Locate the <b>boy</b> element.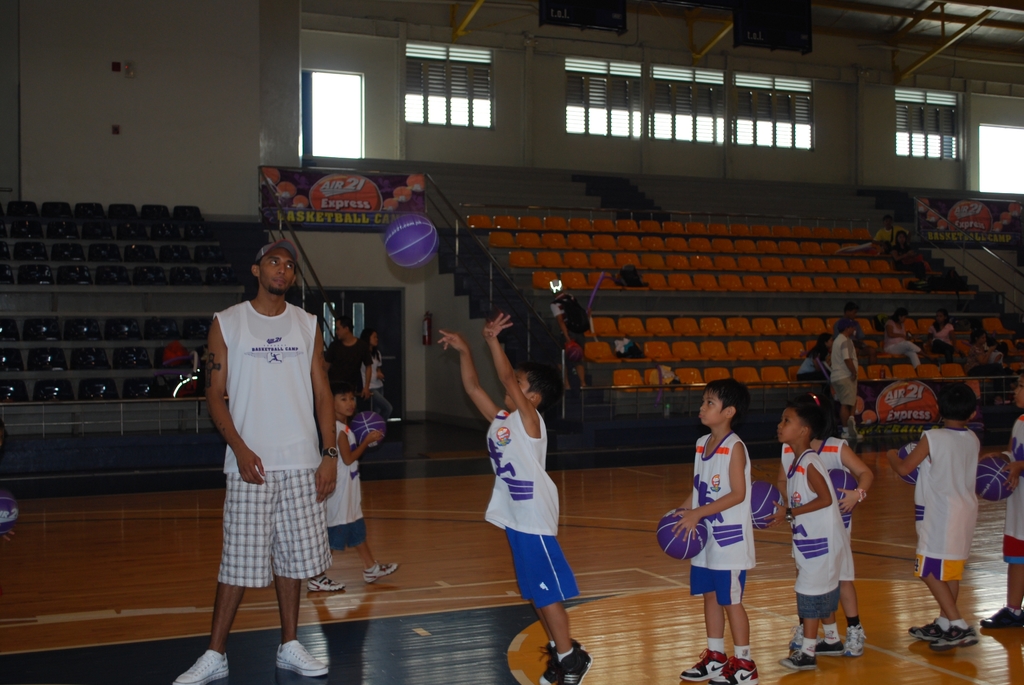
Element bbox: 890:388:984:640.
